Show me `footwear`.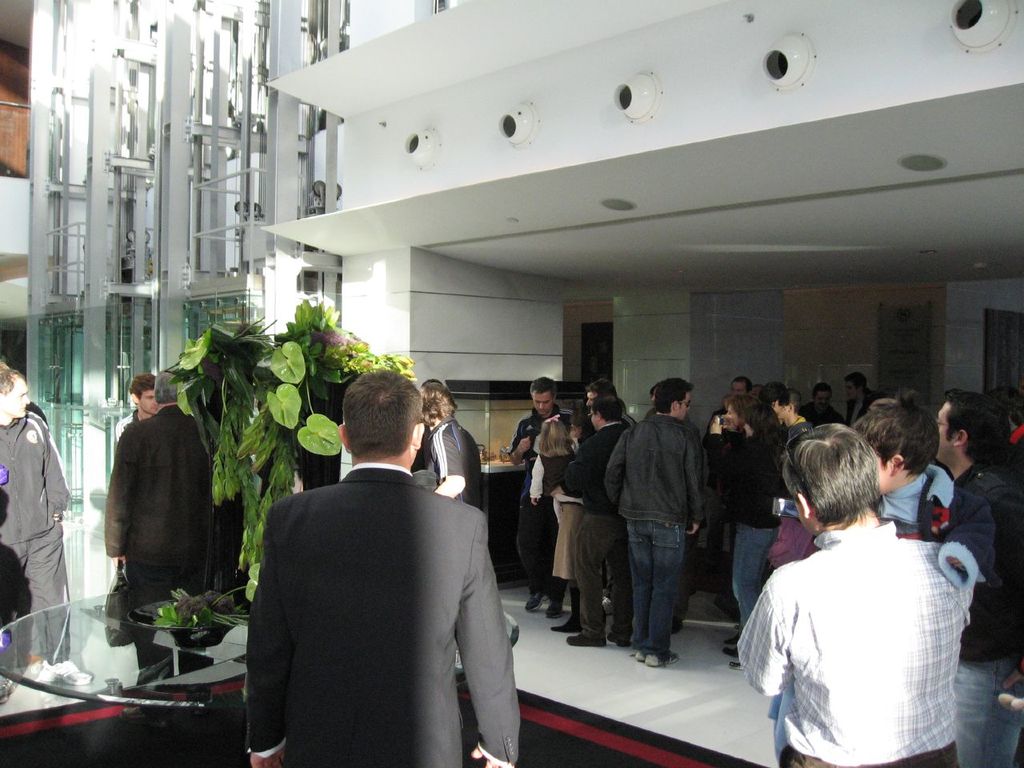
`footwear` is here: Rect(544, 598, 564, 620).
